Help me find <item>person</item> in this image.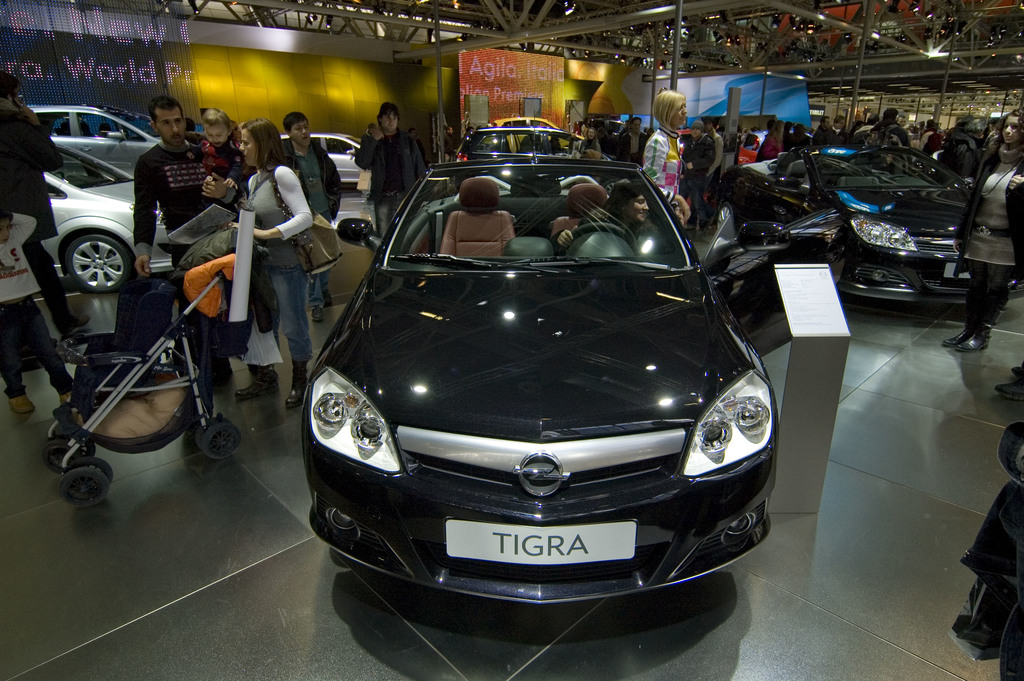
Found it: <bbox>755, 119, 786, 163</bbox>.
